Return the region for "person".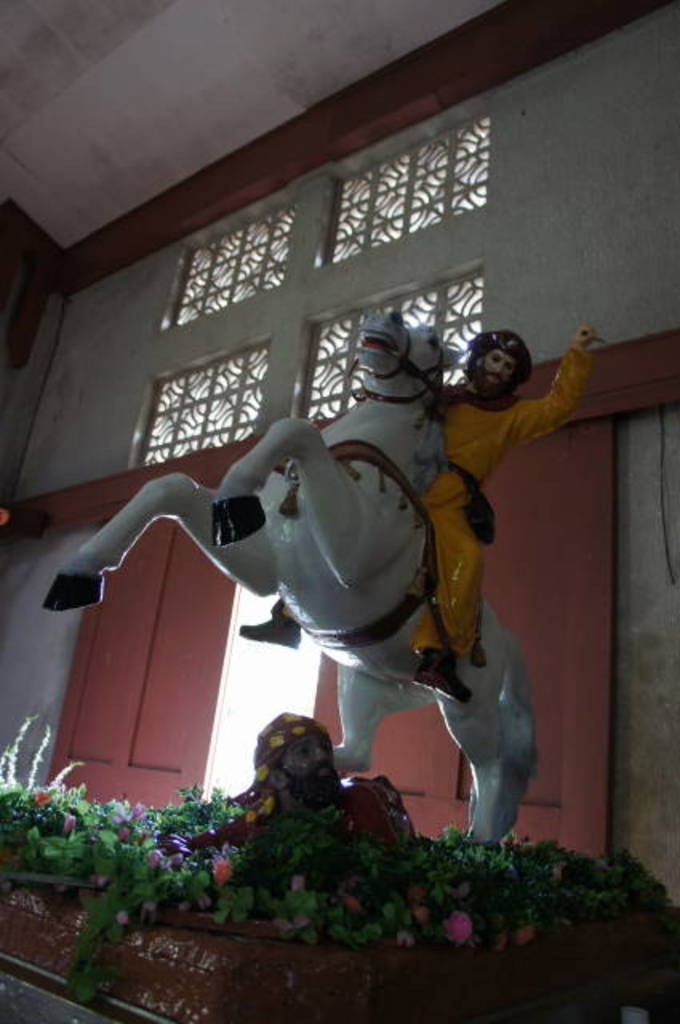
450,320,611,709.
